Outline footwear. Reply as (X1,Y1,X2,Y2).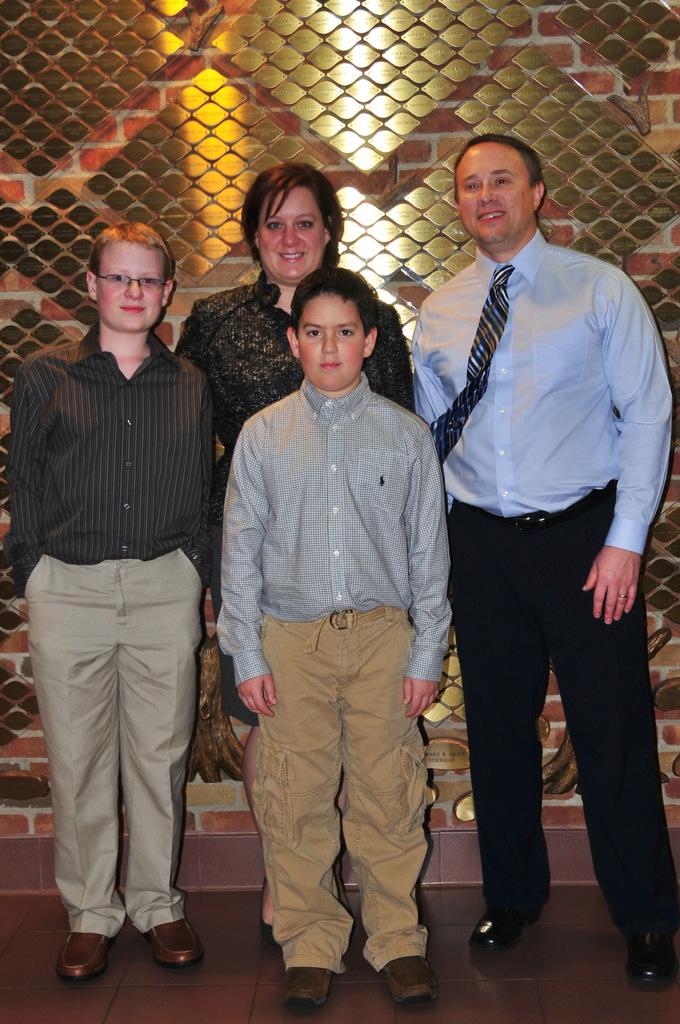
(465,906,546,955).
